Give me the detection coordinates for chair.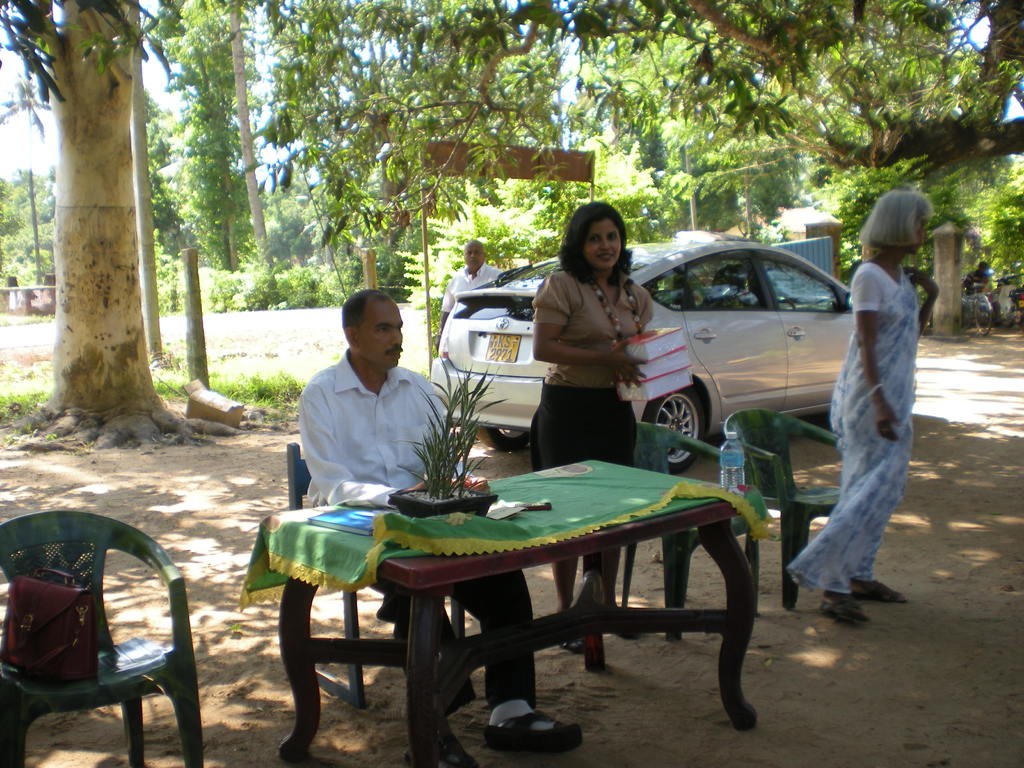
(0, 500, 199, 764).
